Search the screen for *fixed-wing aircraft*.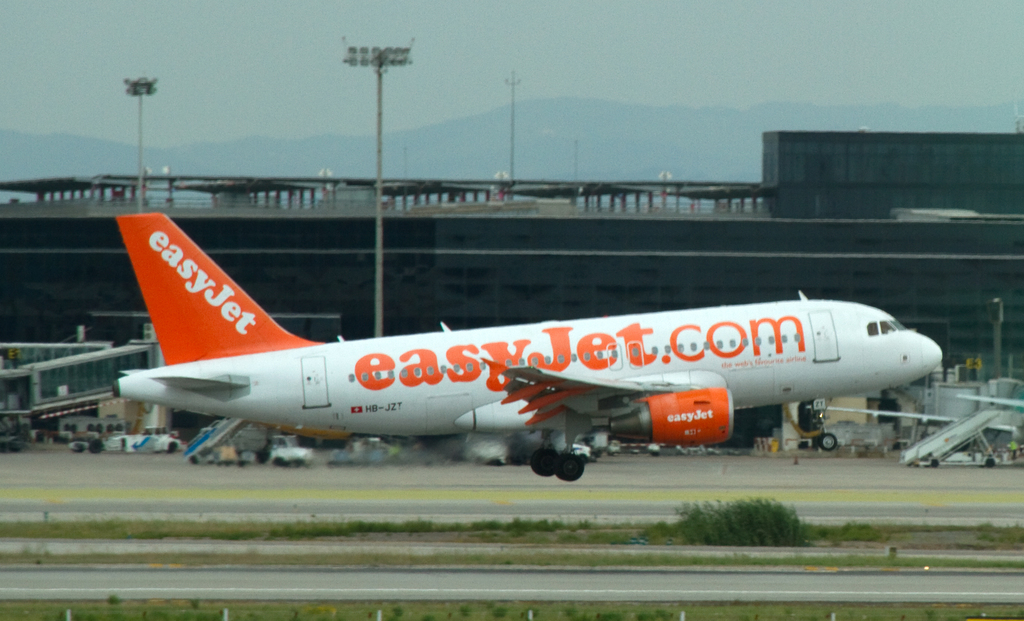
Found at (left=109, top=212, right=944, bottom=482).
